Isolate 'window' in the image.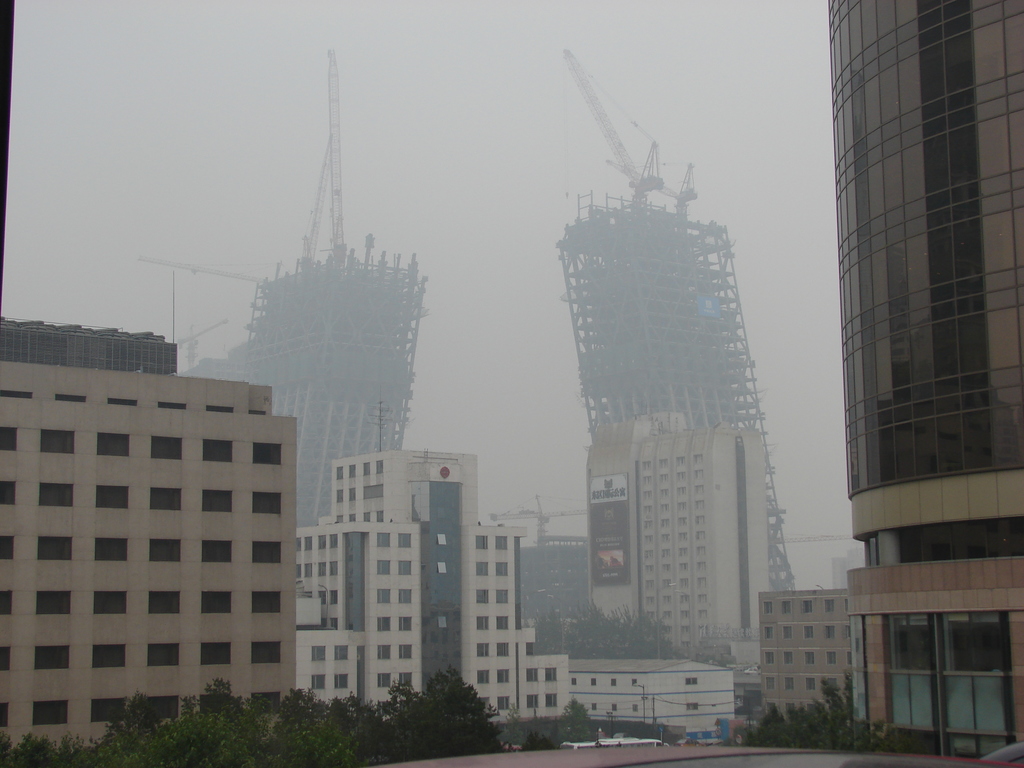
Isolated region: box(398, 588, 413, 604).
